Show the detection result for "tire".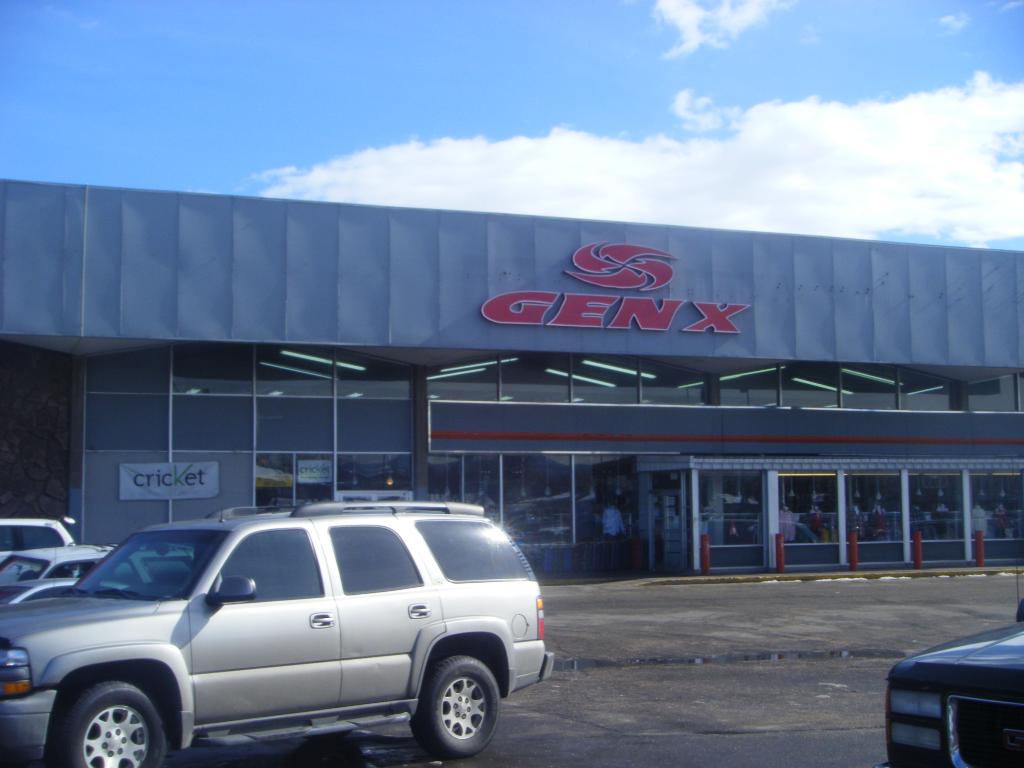
bbox(58, 682, 168, 767).
